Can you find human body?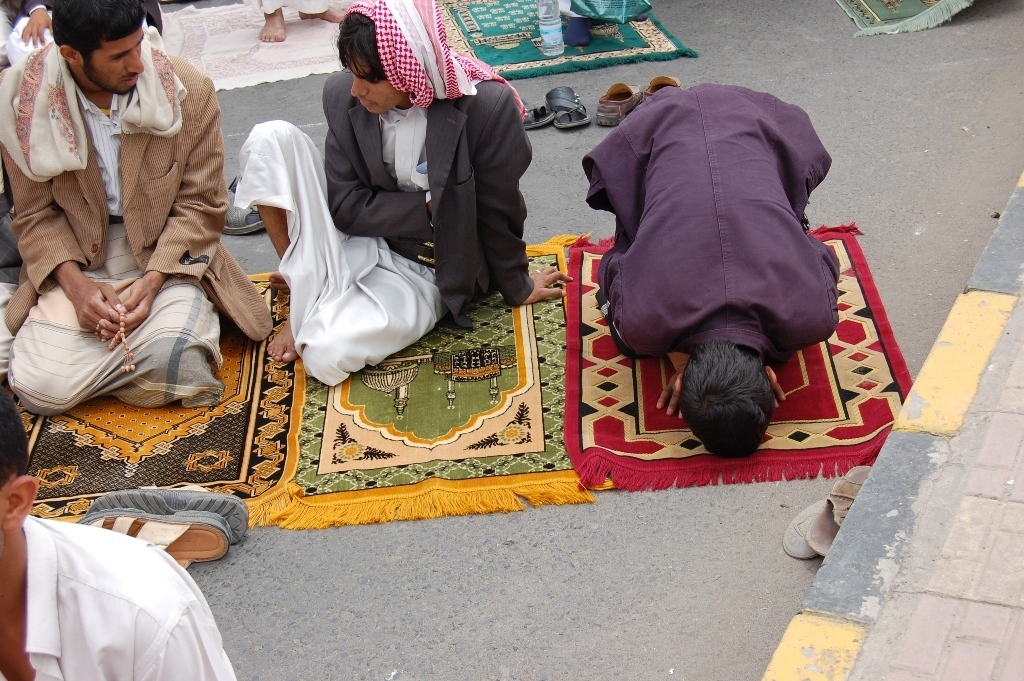
Yes, bounding box: BBox(254, 0, 347, 45).
